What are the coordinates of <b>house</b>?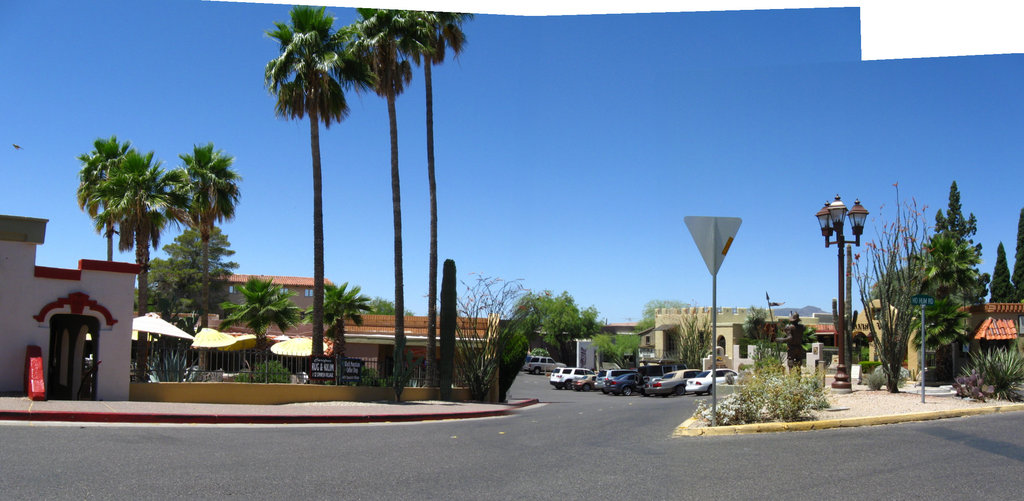
950,287,1023,386.
